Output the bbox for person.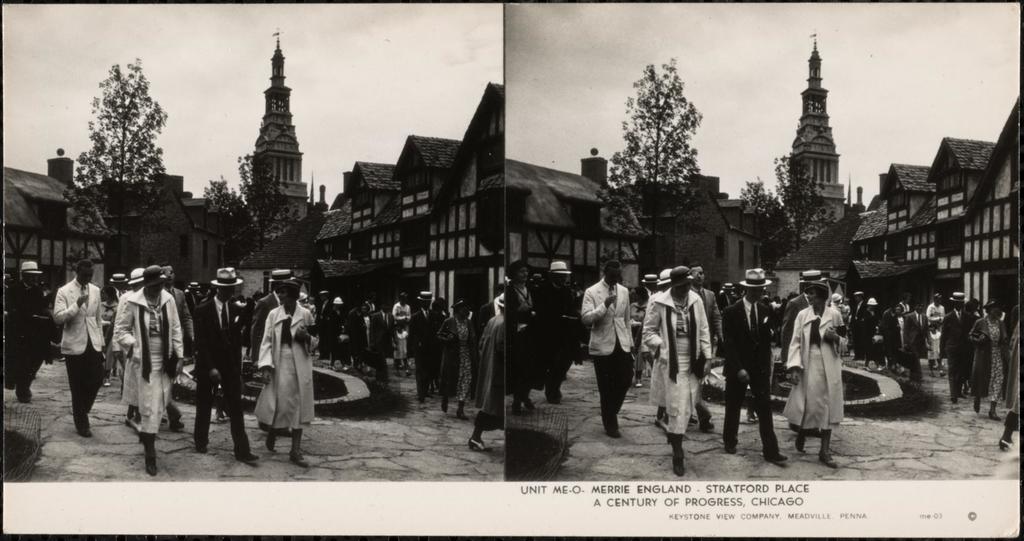
x1=187 y1=256 x2=260 y2=459.
